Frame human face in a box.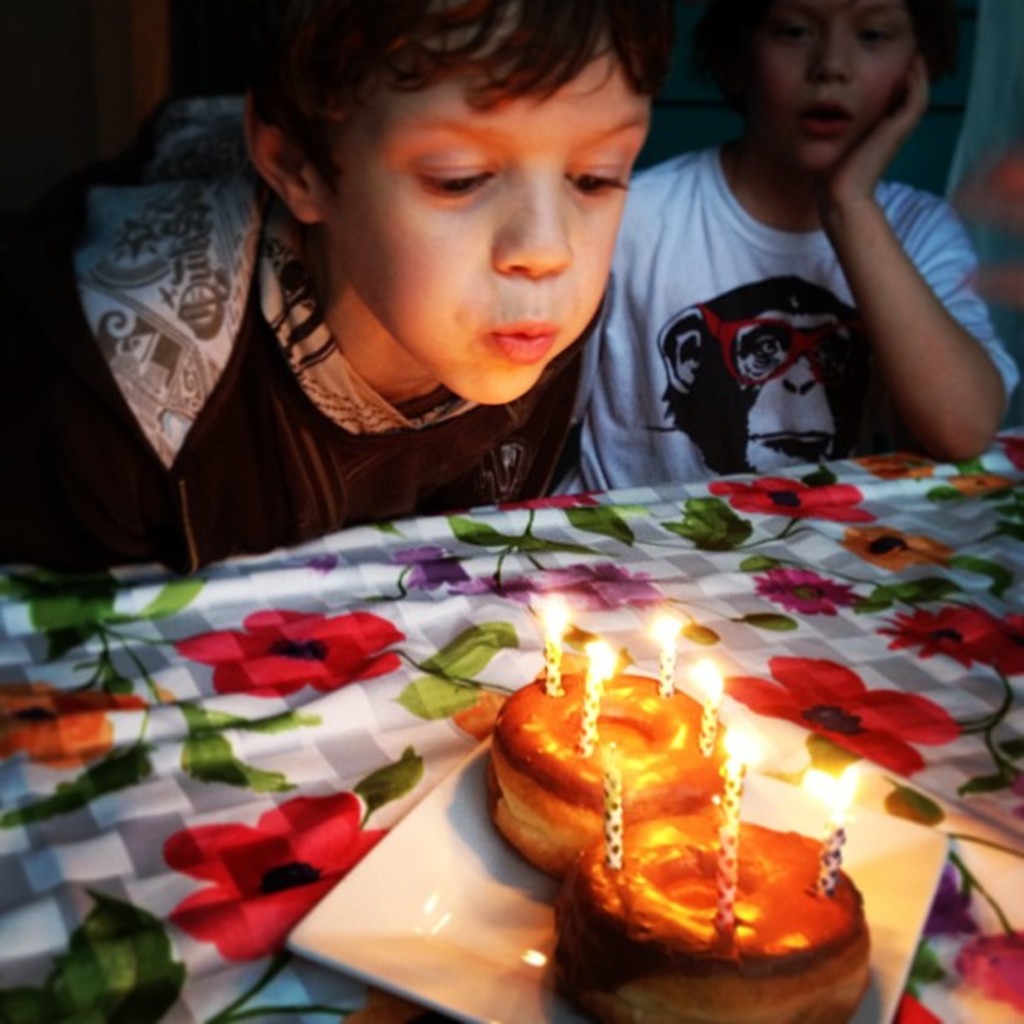
l=730, t=0, r=915, b=186.
